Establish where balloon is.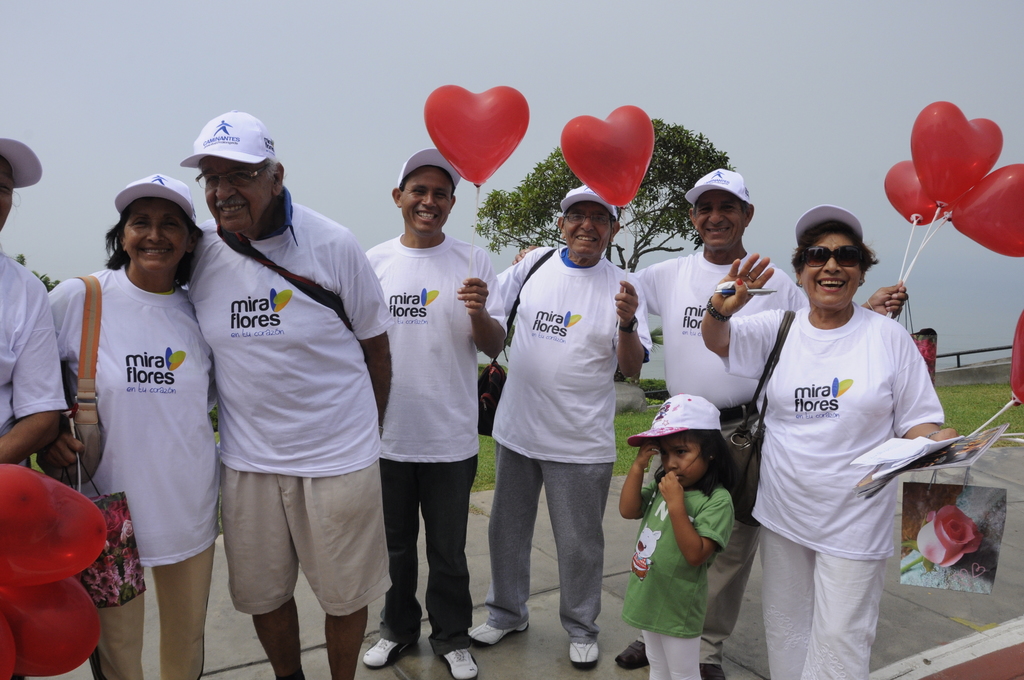
Established at box(0, 576, 102, 679).
